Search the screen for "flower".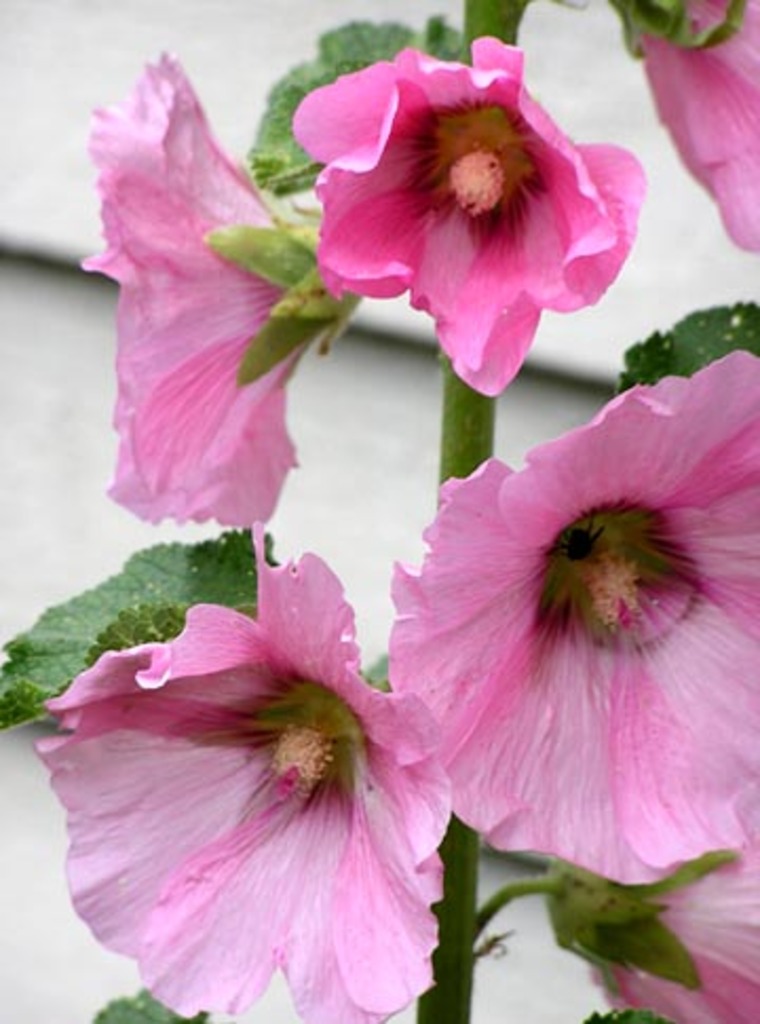
Found at <region>283, 34, 654, 407</region>.
